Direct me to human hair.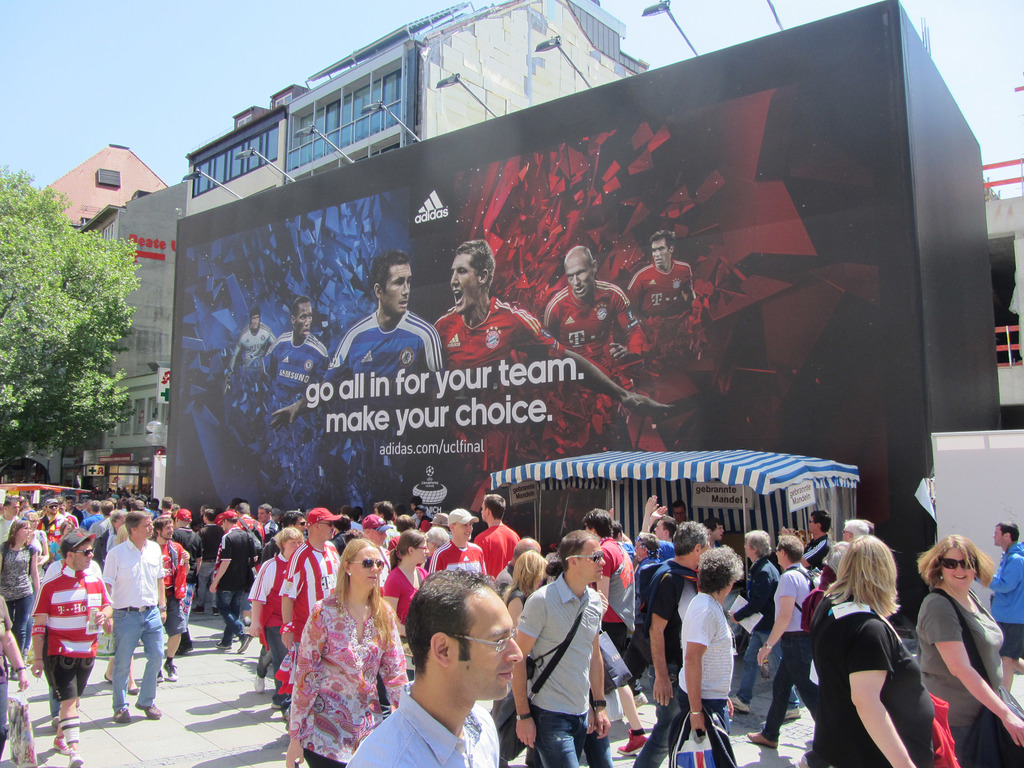
Direction: 618 522 624 535.
